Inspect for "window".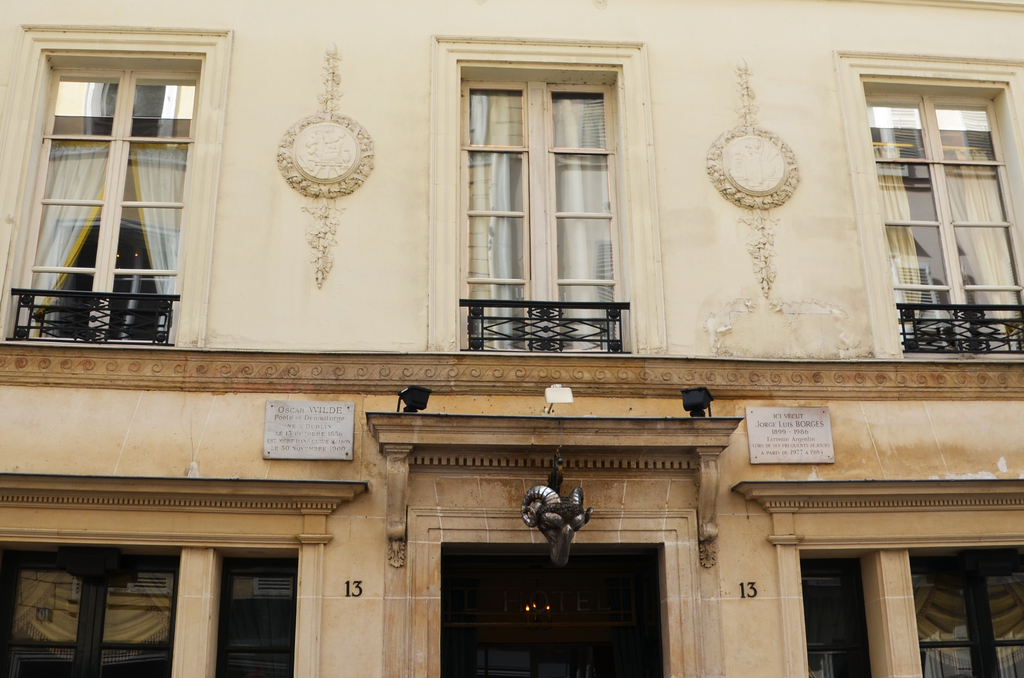
Inspection: 0,471,366,677.
